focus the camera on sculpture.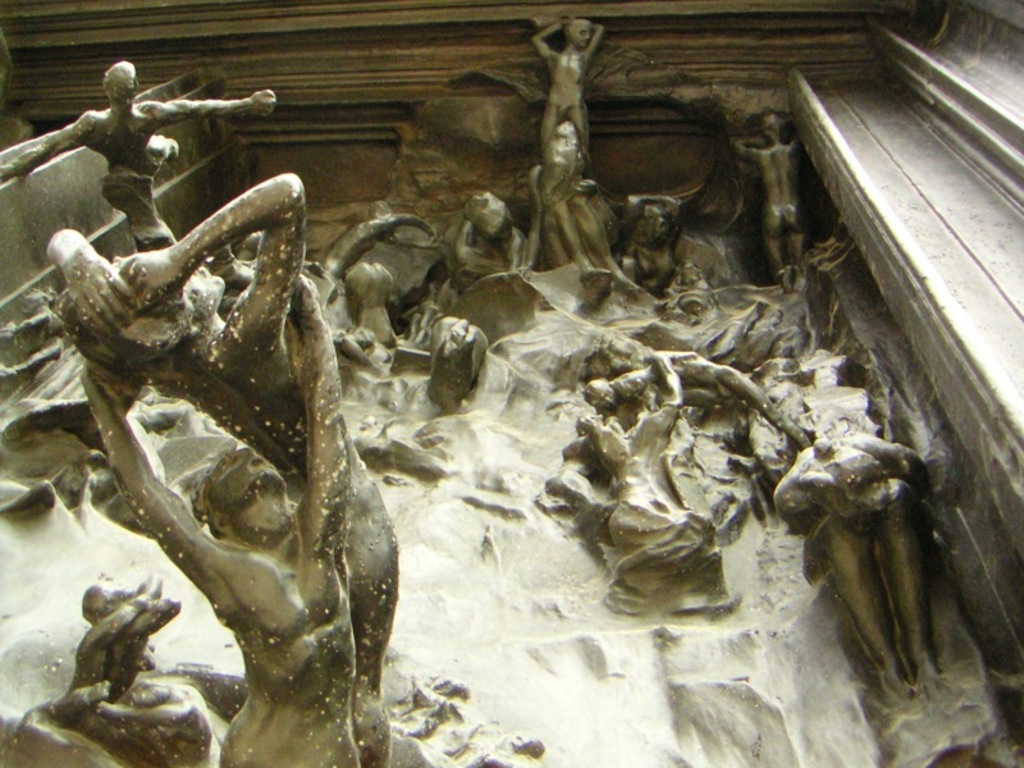
Focus region: x1=82 y1=287 x2=369 y2=767.
